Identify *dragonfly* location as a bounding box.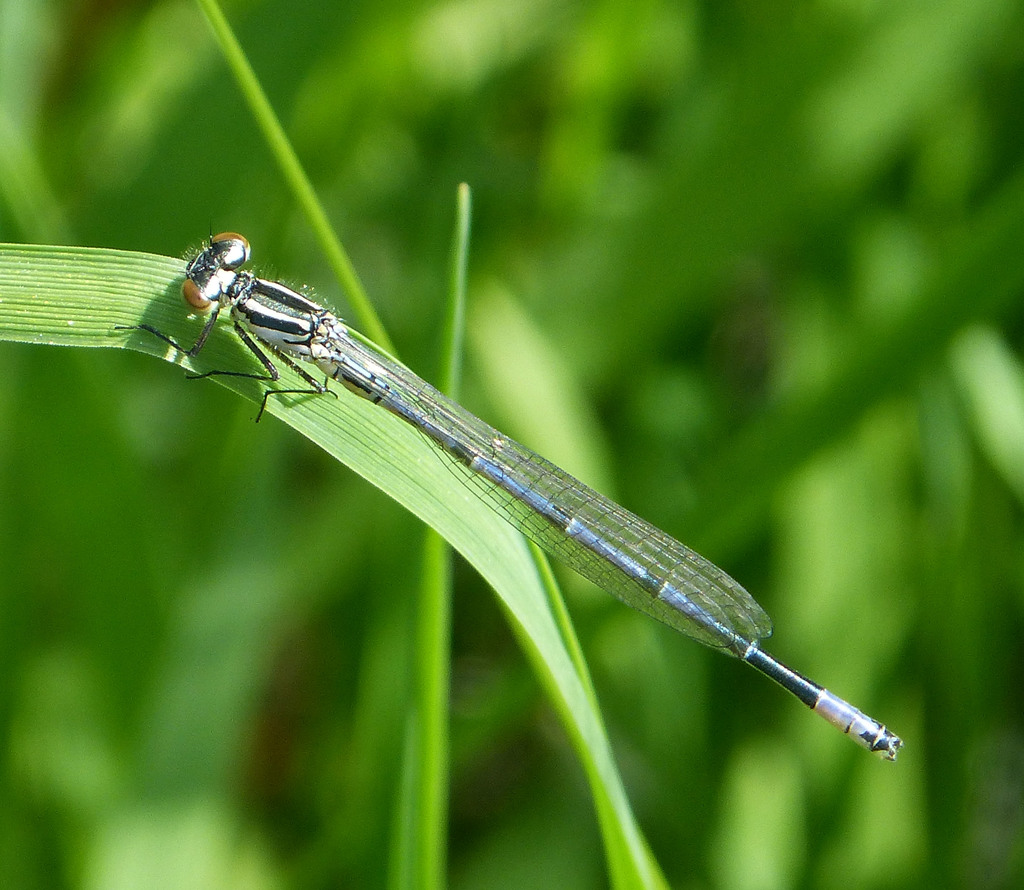
118 234 903 768.
